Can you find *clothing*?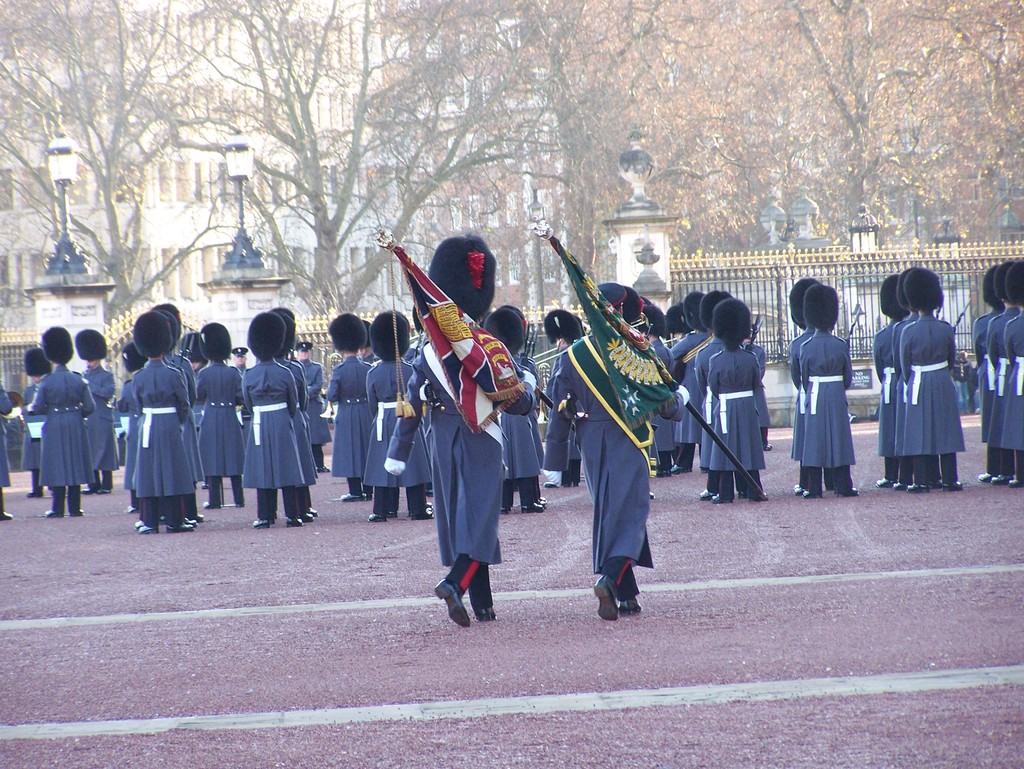
Yes, bounding box: (18,381,47,492).
